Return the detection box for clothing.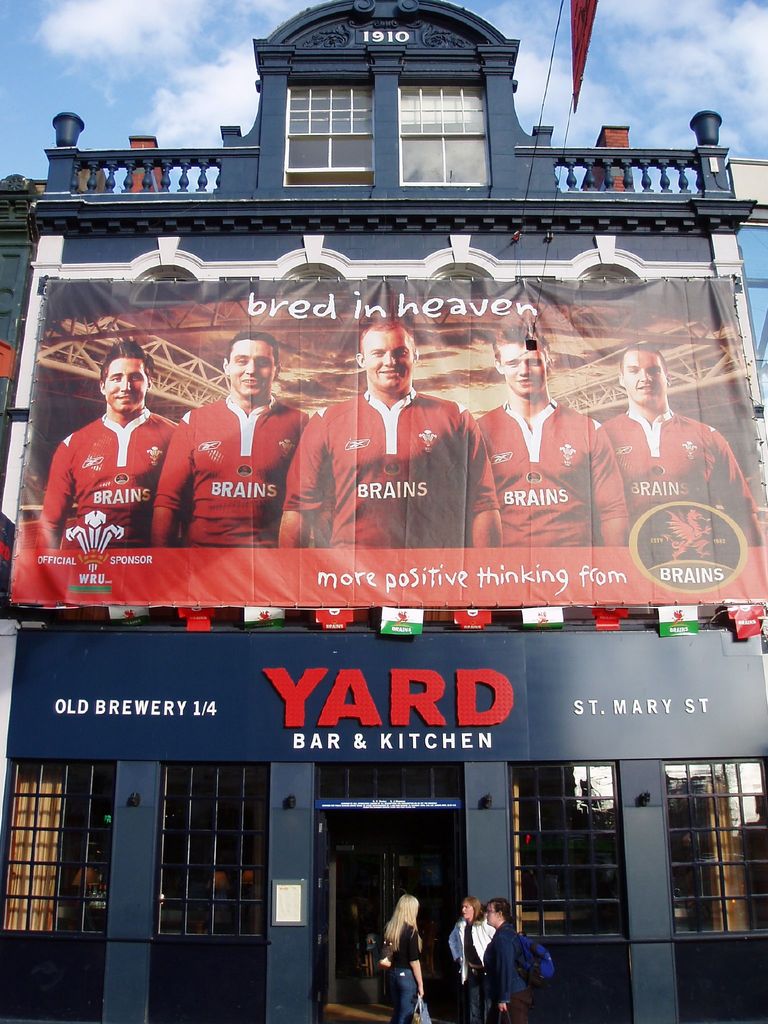
(282, 385, 501, 550).
